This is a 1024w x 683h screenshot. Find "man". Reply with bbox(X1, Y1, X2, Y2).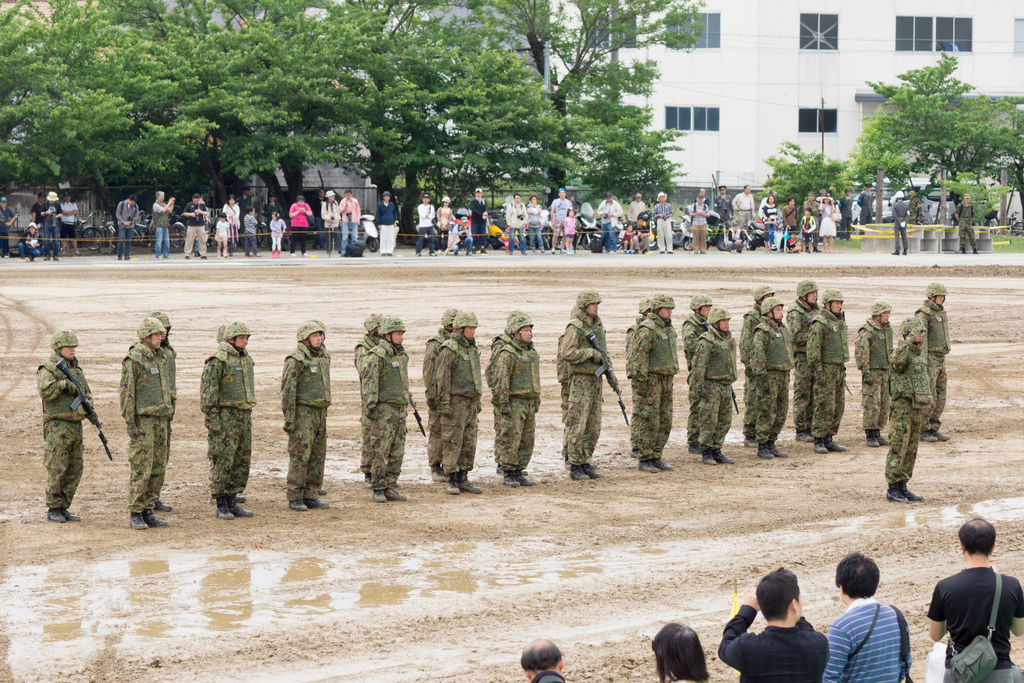
bbox(600, 195, 621, 250).
